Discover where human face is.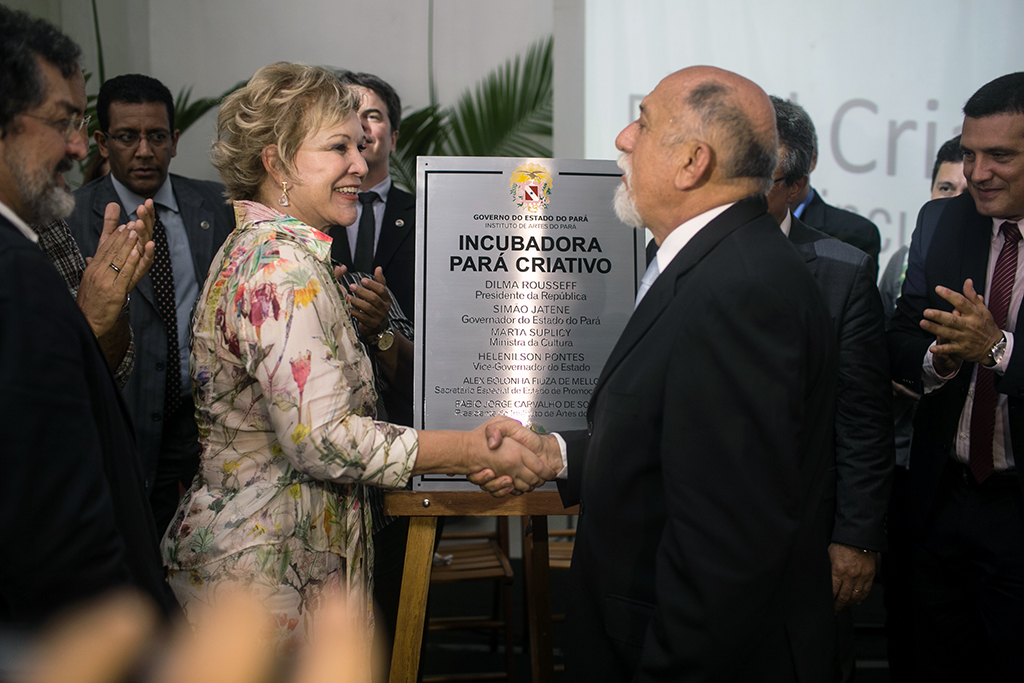
Discovered at [x1=338, y1=77, x2=396, y2=163].
